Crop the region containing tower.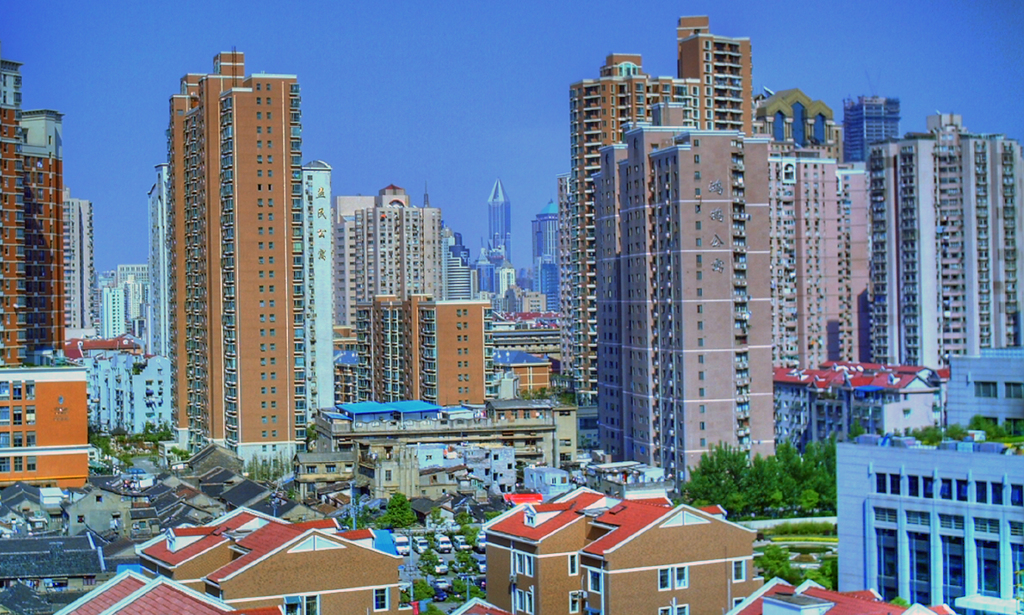
Crop region: Rect(449, 252, 472, 300).
